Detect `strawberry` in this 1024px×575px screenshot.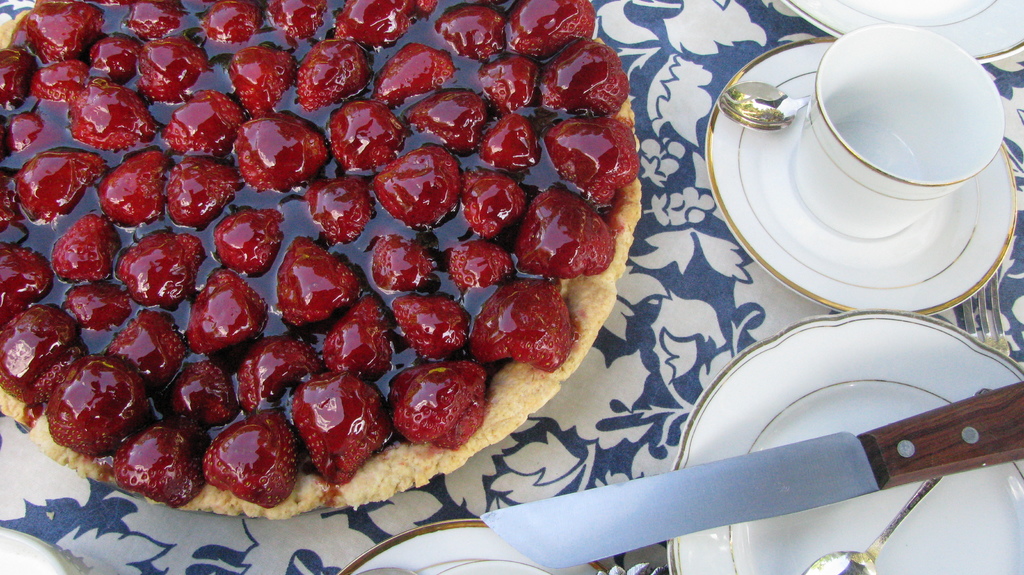
Detection: 439,10,504,54.
